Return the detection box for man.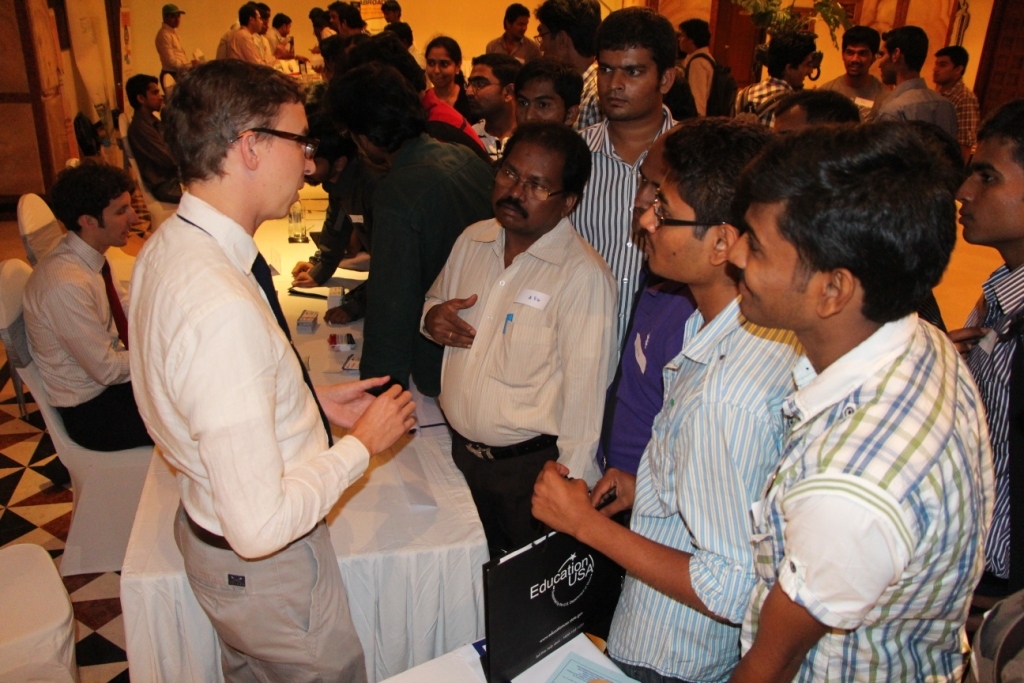
region(723, 10, 817, 147).
